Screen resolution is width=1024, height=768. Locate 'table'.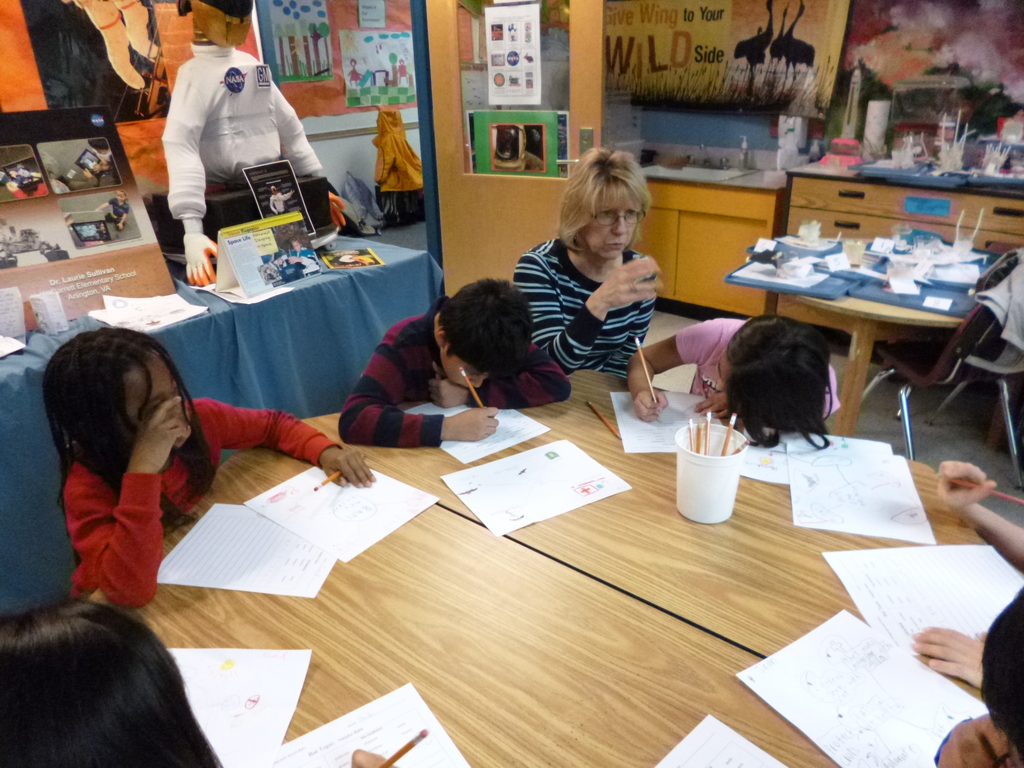
rect(72, 442, 858, 767).
